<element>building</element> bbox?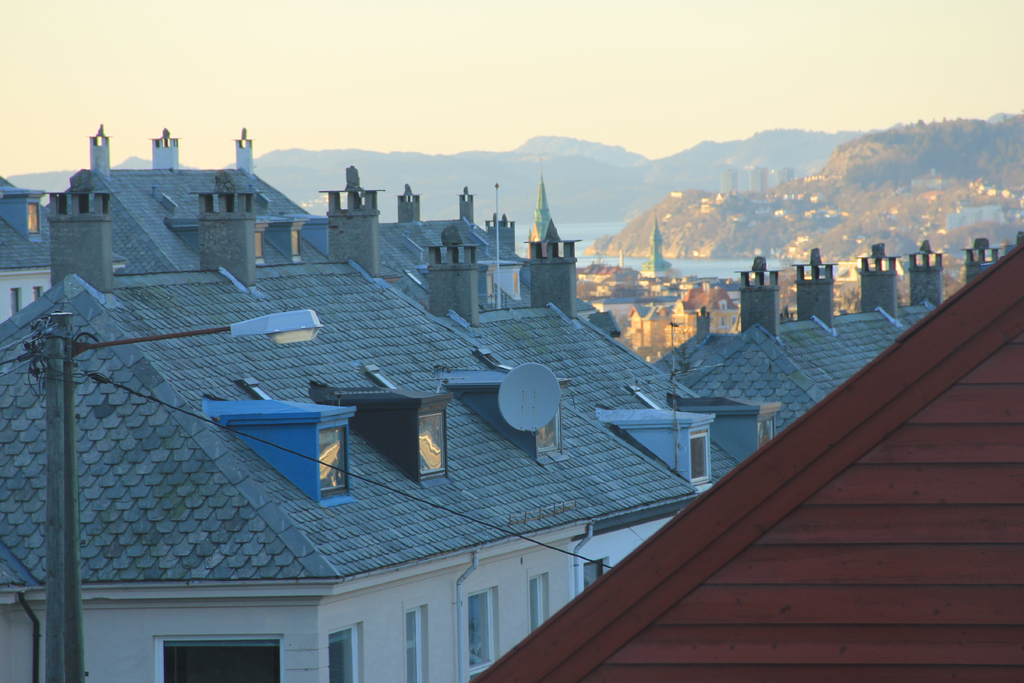
[left=800, top=214, right=815, bottom=218]
